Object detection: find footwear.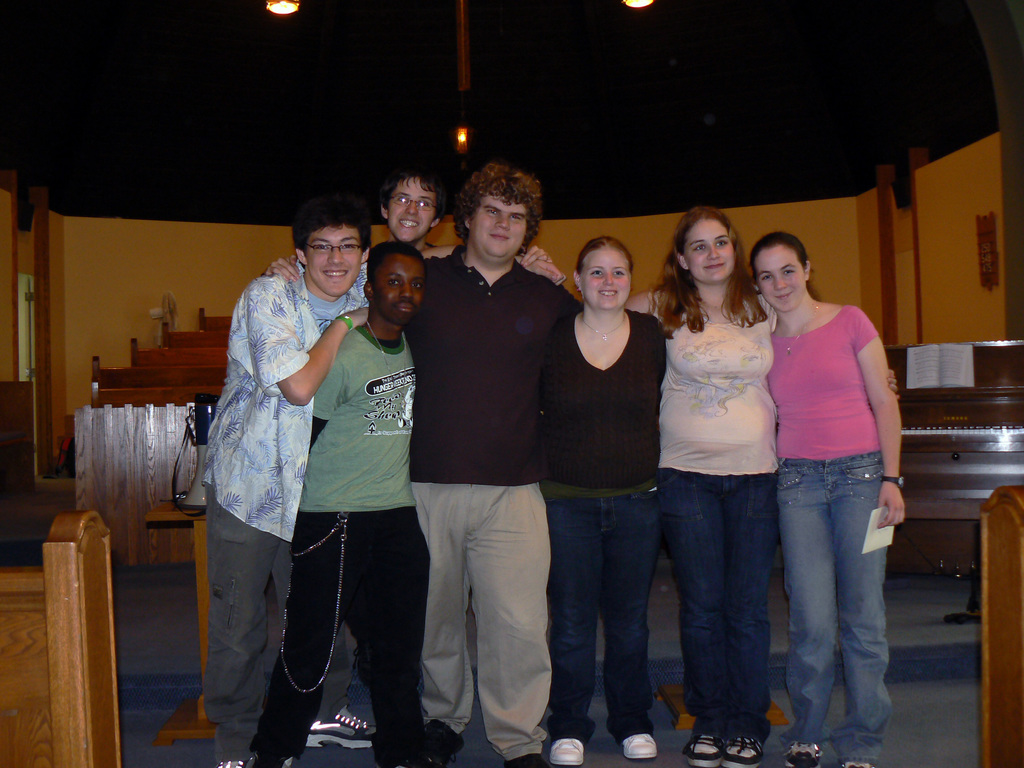
left=623, top=733, right=658, bottom=760.
